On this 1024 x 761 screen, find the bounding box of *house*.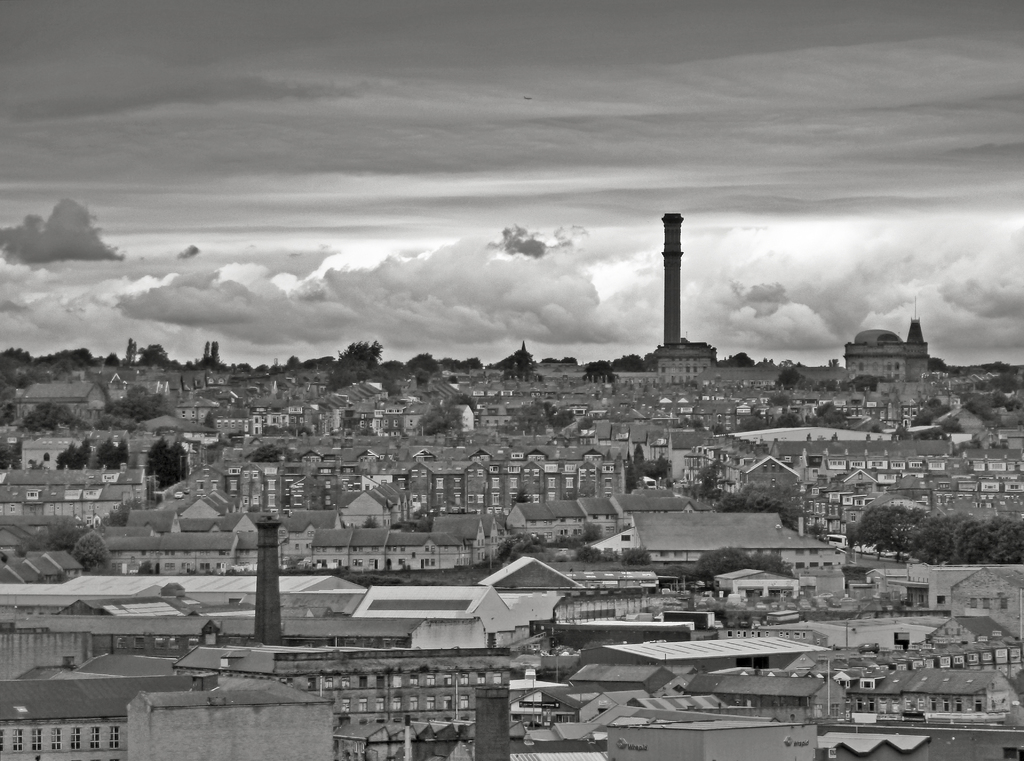
Bounding box: <bbox>468, 375, 509, 399</bbox>.
